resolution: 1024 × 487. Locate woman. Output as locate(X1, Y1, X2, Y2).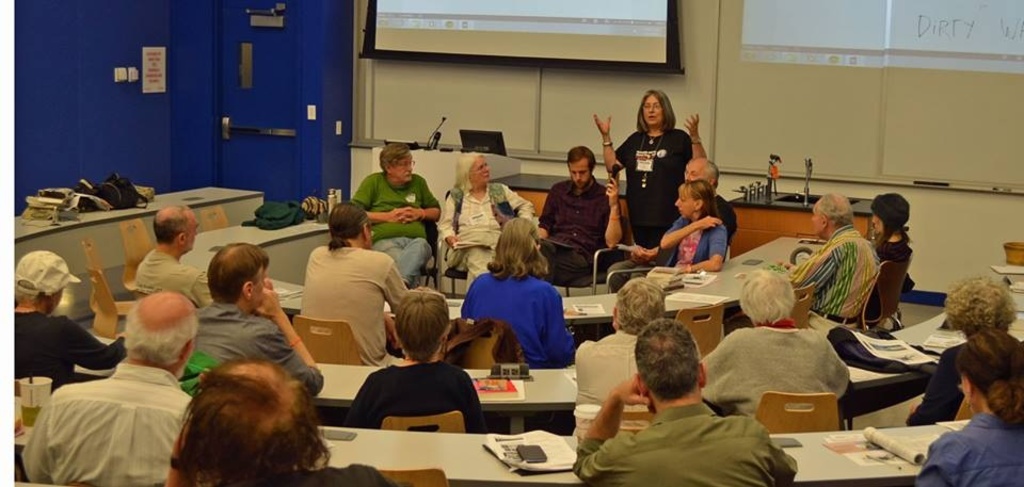
locate(861, 198, 918, 334).
